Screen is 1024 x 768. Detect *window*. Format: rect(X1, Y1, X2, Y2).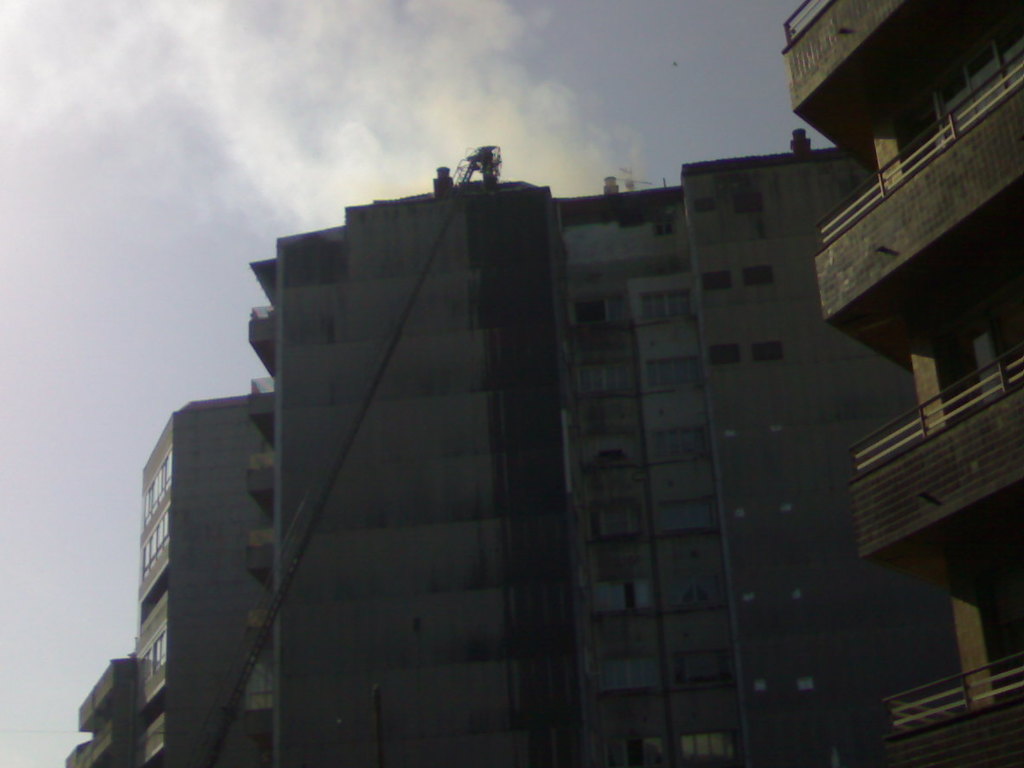
rect(705, 272, 735, 293).
